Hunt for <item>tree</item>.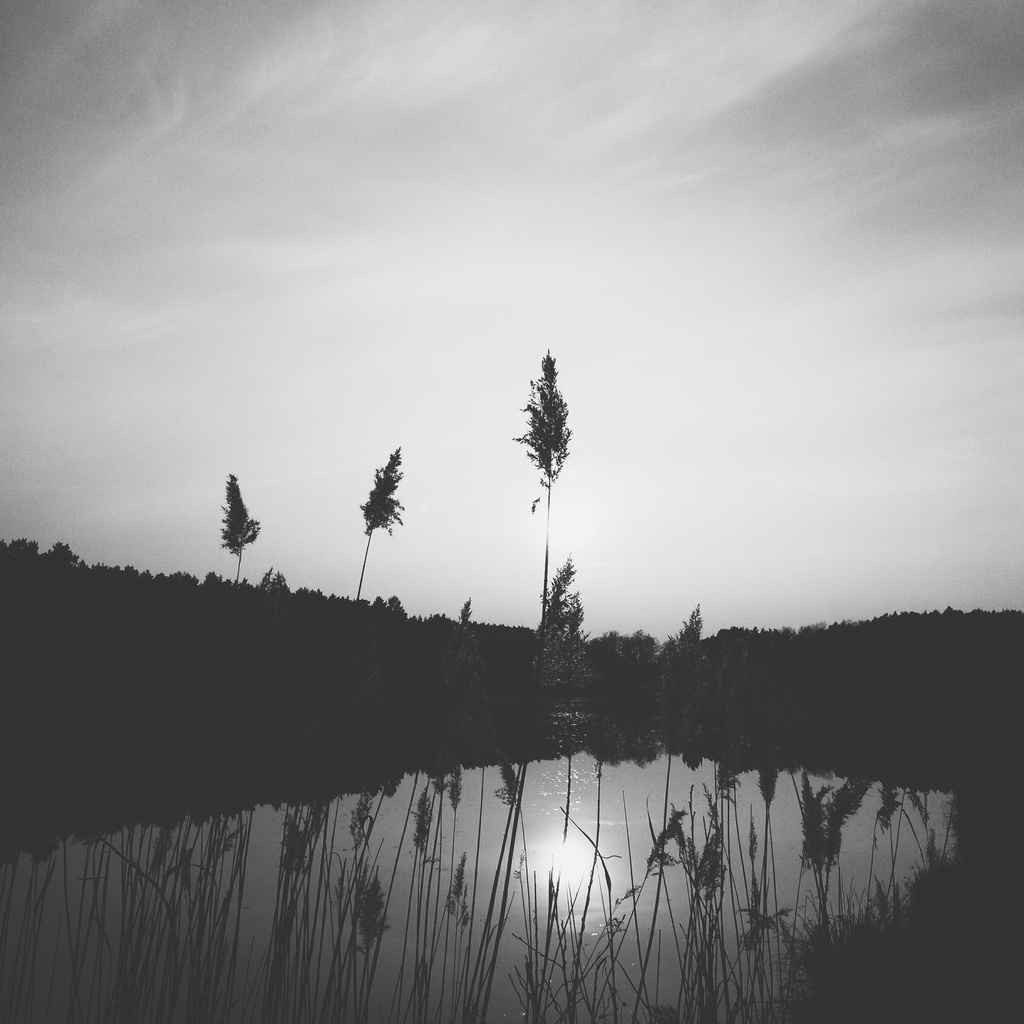
Hunted down at 509:338:571:652.
